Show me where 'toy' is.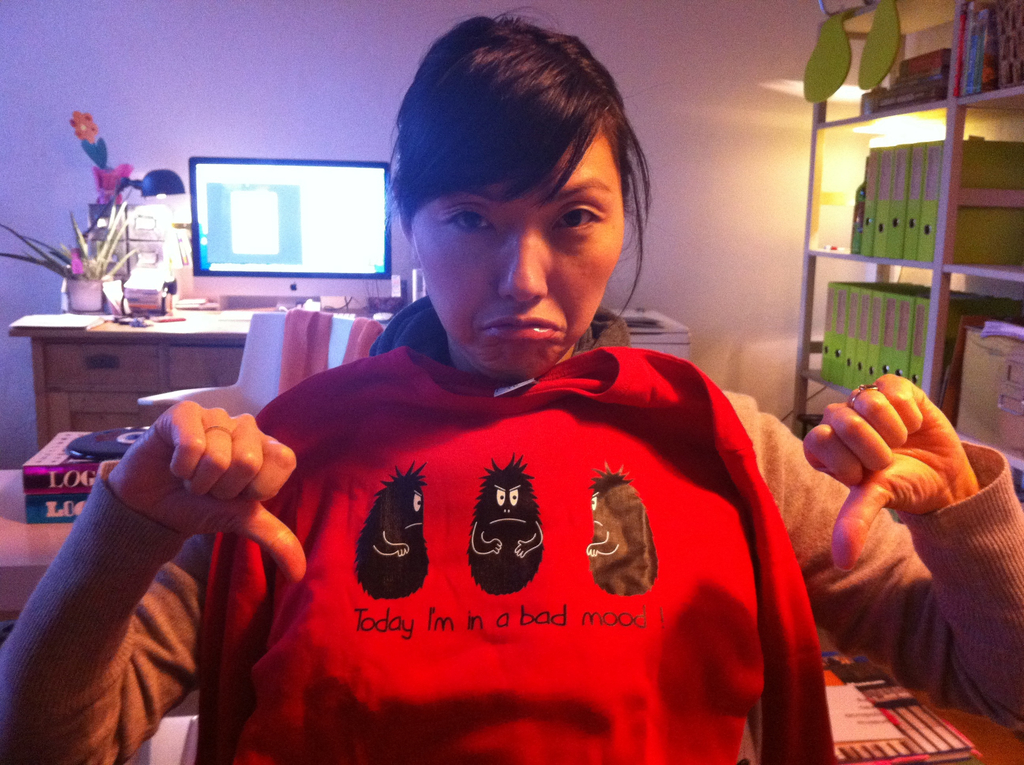
'toy' is at box(465, 453, 545, 599).
